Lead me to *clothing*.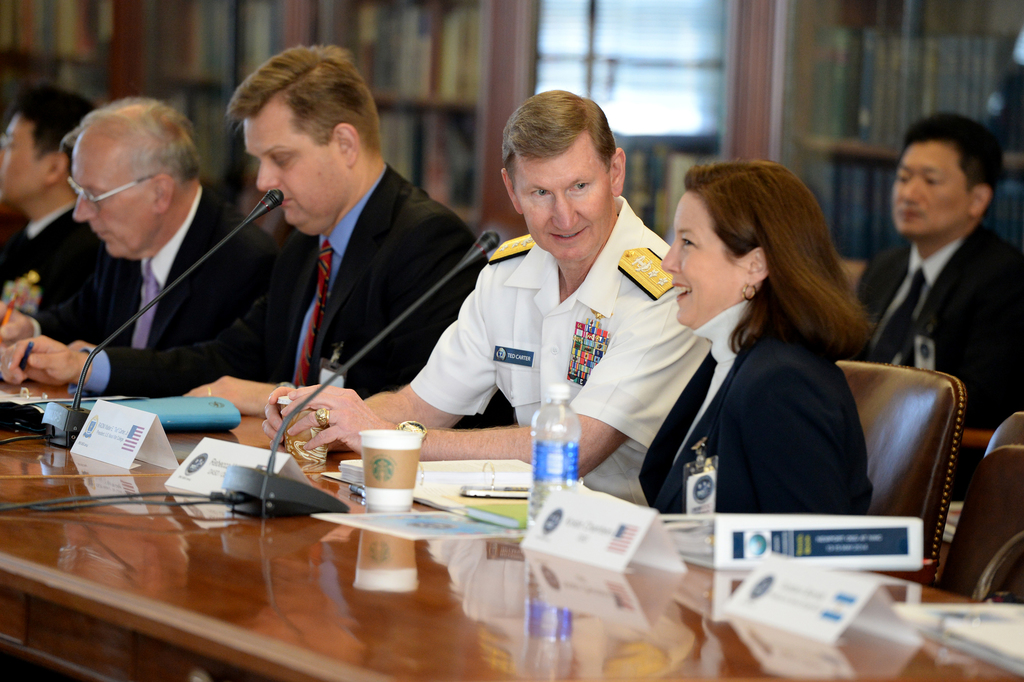
Lead to bbox(33, 186, 280, 353).
